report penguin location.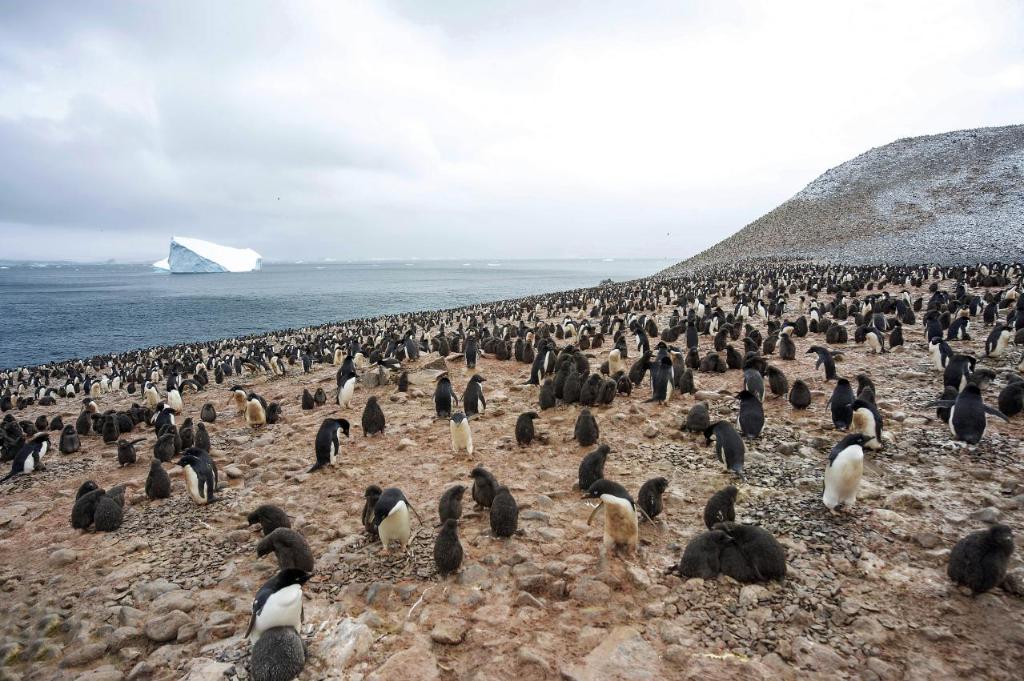
Report: (926,338,952,371).
